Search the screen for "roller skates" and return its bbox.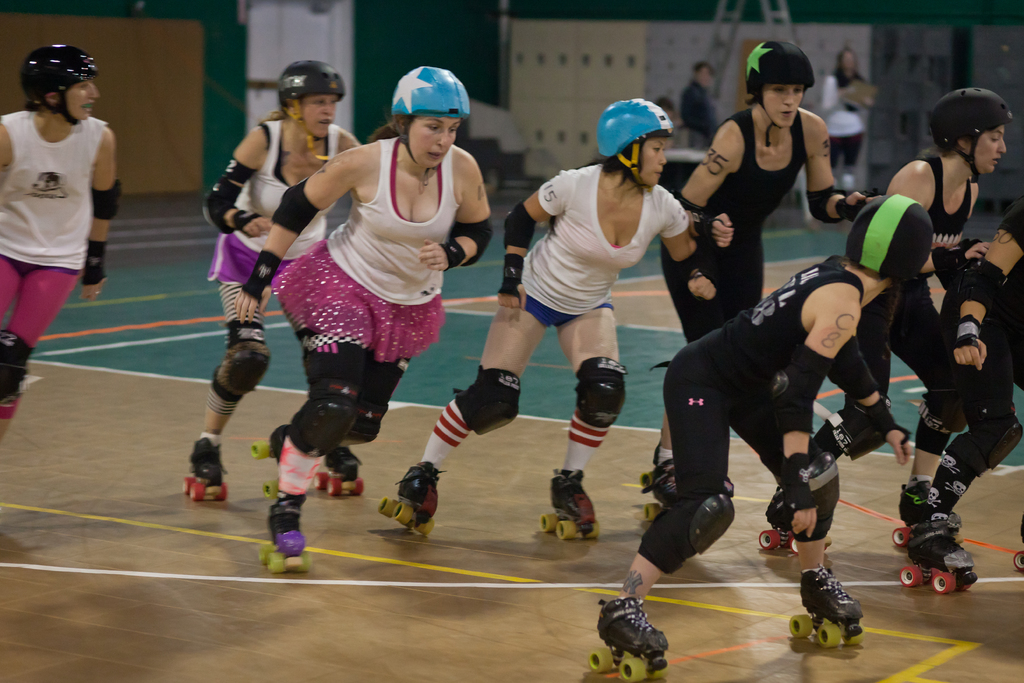
Found: locate(899, 515, 980, 597).
